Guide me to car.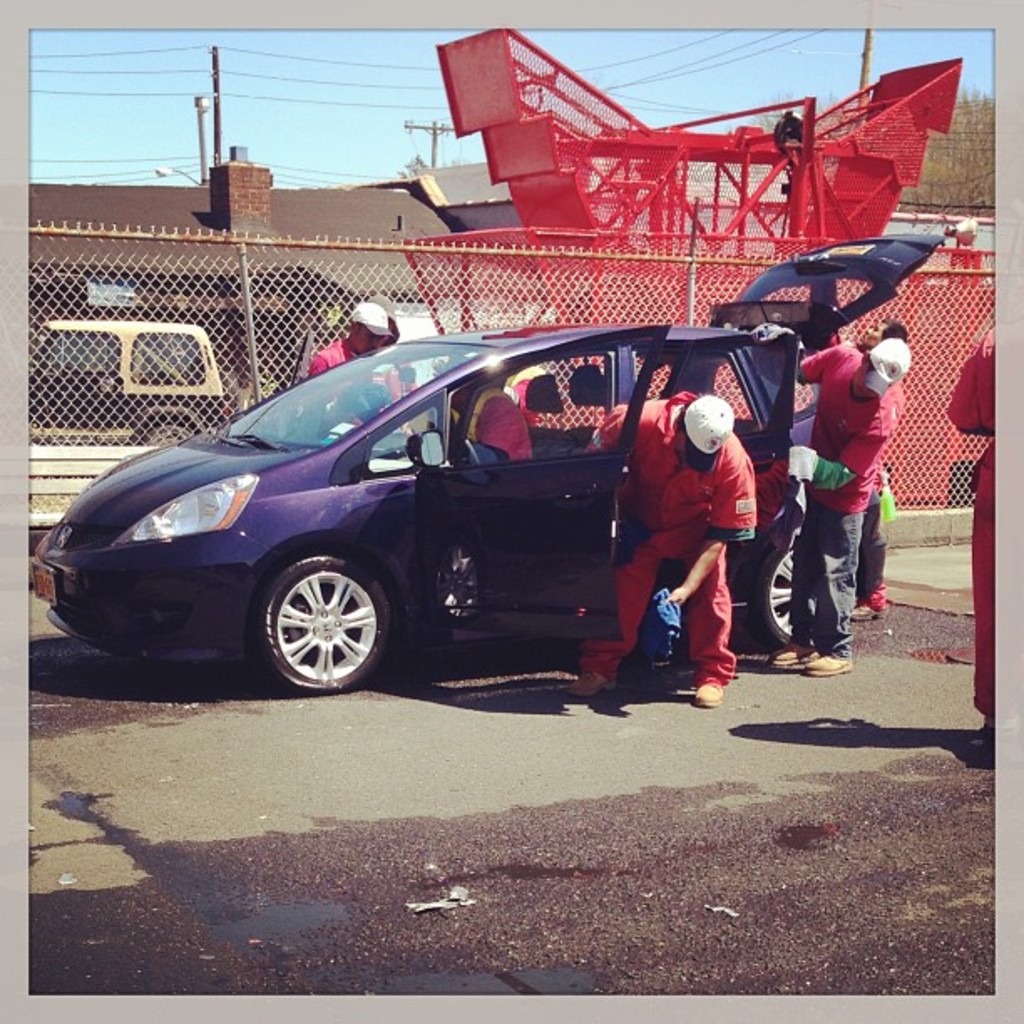
Guidance: {"left": 35, "top": 221, "right": 917, "bottom": 696}.
